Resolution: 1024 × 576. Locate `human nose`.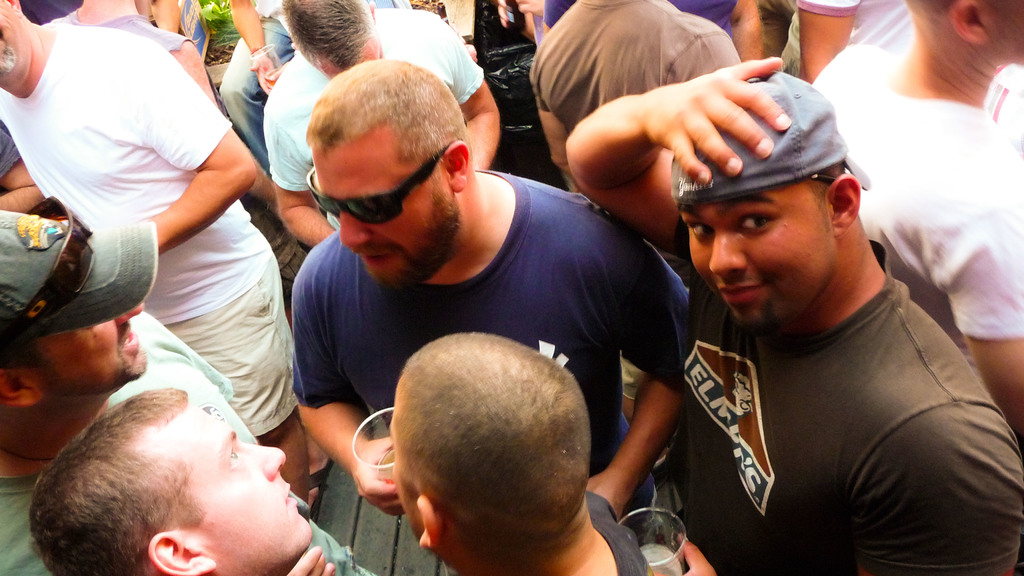
left=340, top=205, right=371, bottom=243.
